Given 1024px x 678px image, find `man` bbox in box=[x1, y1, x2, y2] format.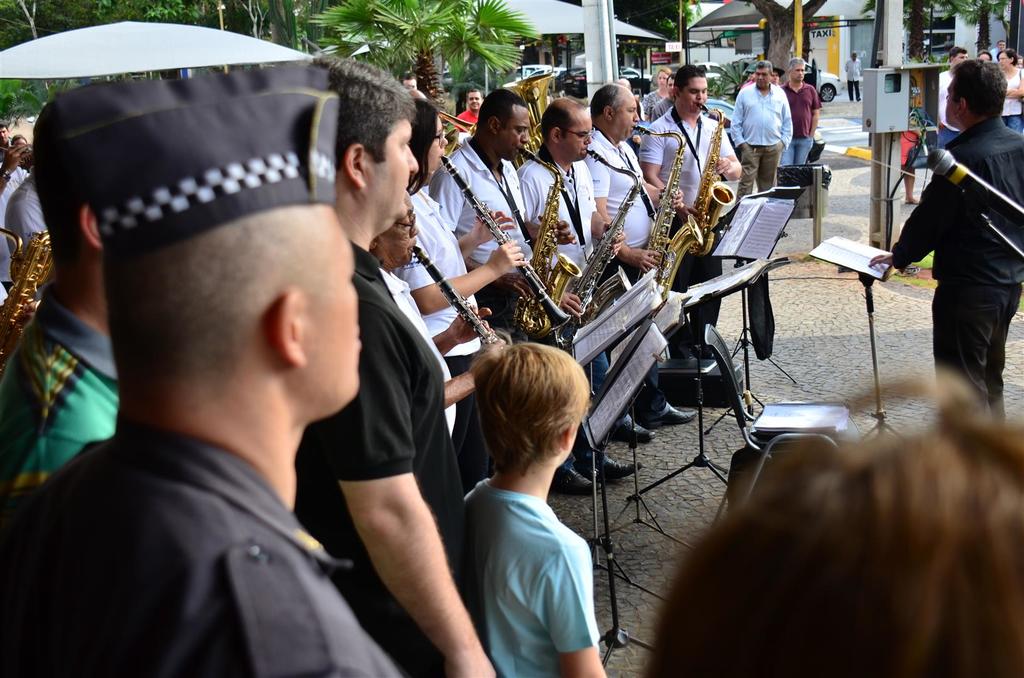
box=[1, 103, 117, 503].
